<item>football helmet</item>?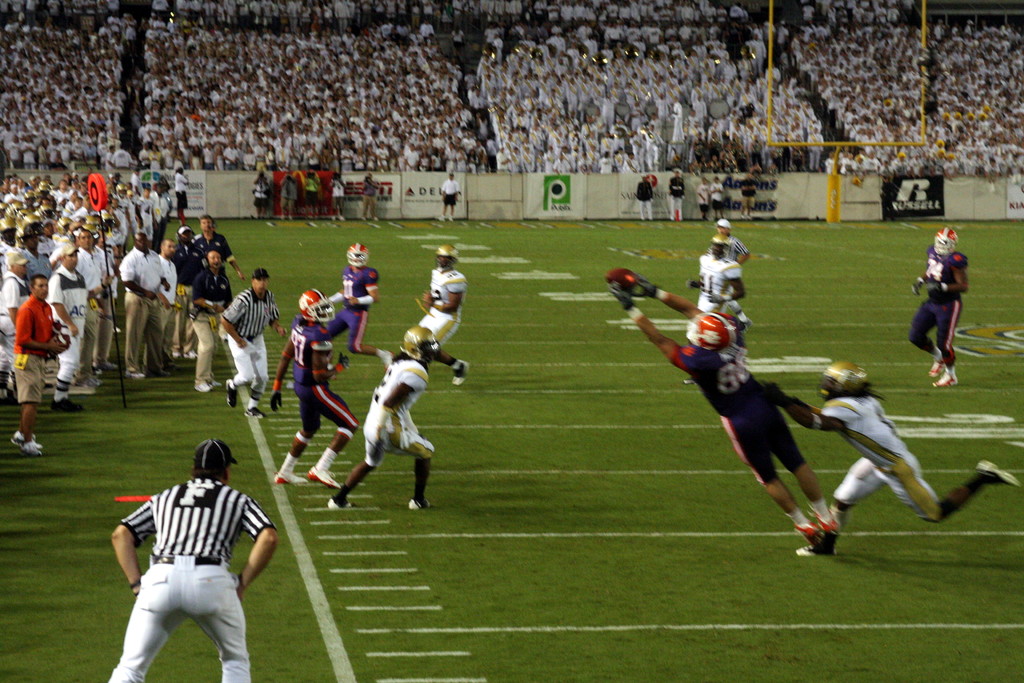
detection(291, 284, 341, 325)
